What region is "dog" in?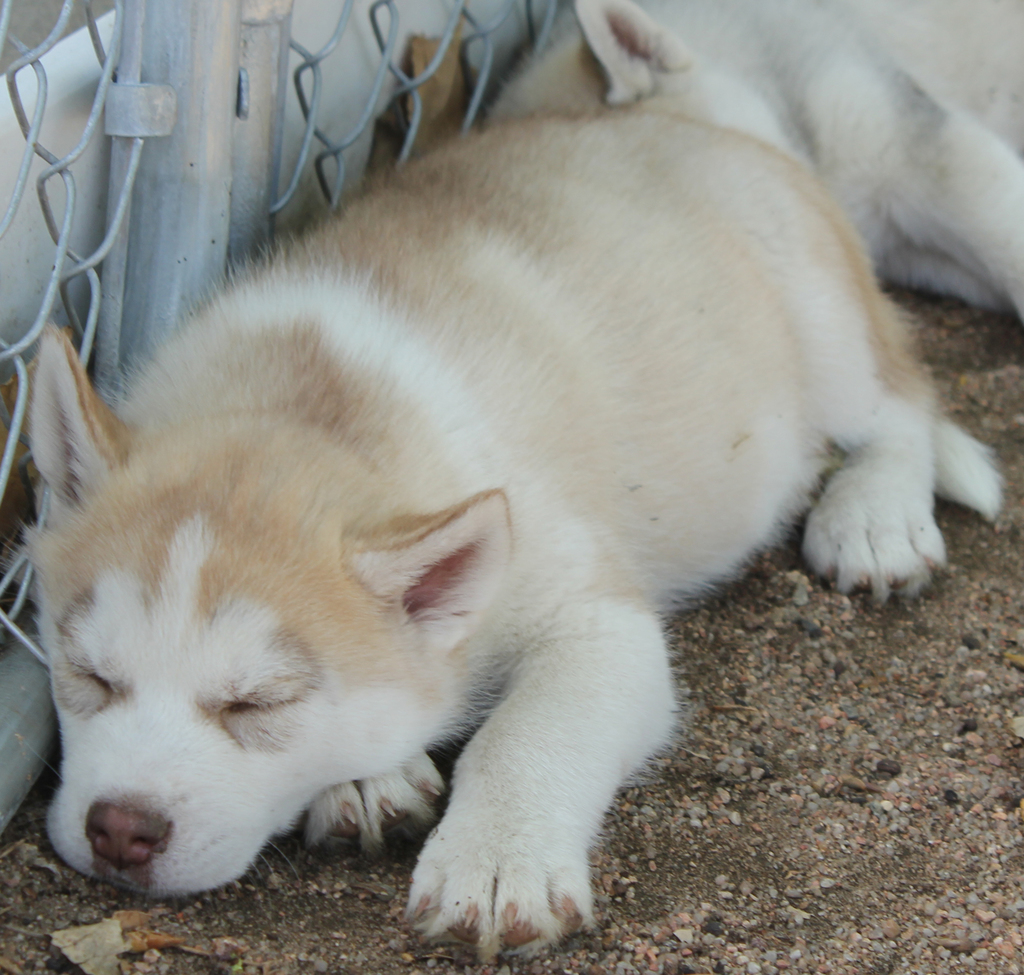
481 0 1023 324.
